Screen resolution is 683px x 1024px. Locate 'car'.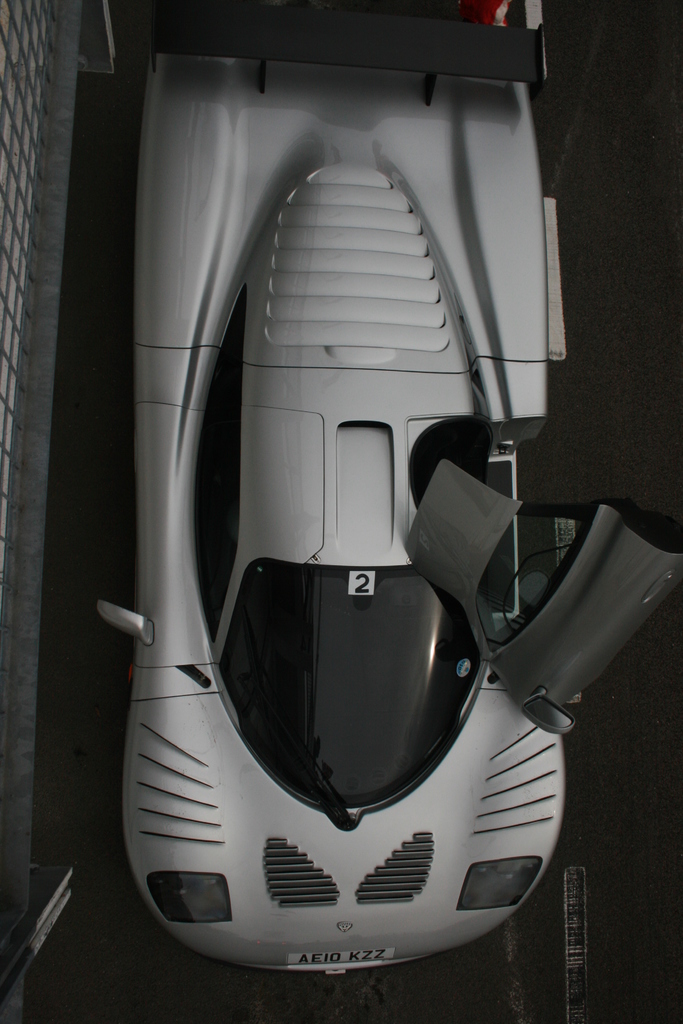
select_region(95, 0, 682, 977).
